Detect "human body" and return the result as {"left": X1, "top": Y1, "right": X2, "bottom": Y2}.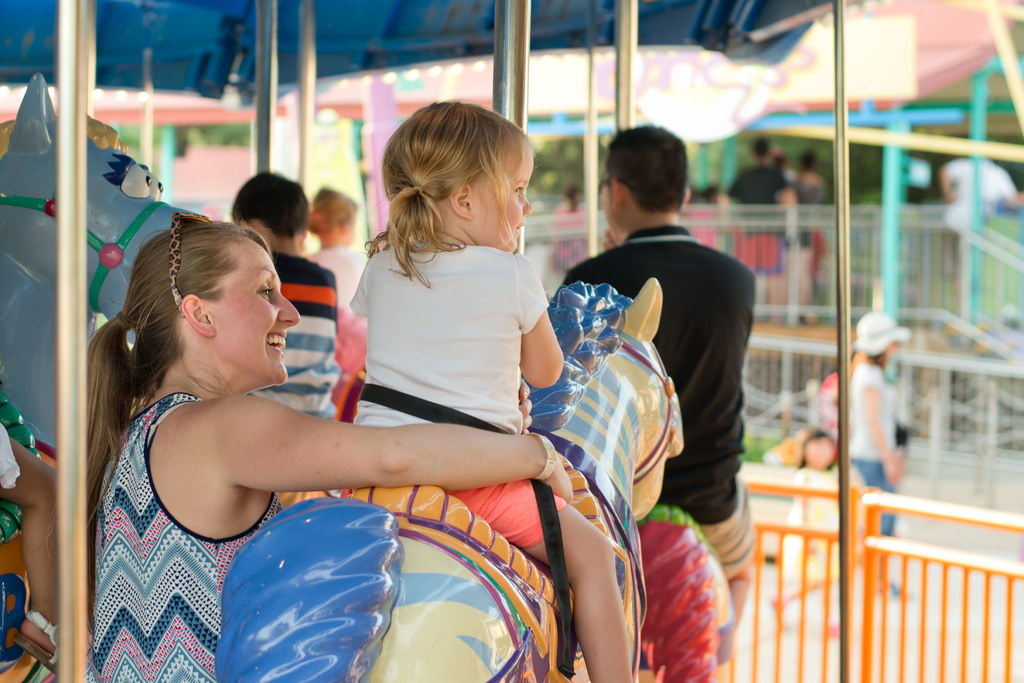
{"left": 719, "top": 132, "right": 794, "bottom": 314}.
